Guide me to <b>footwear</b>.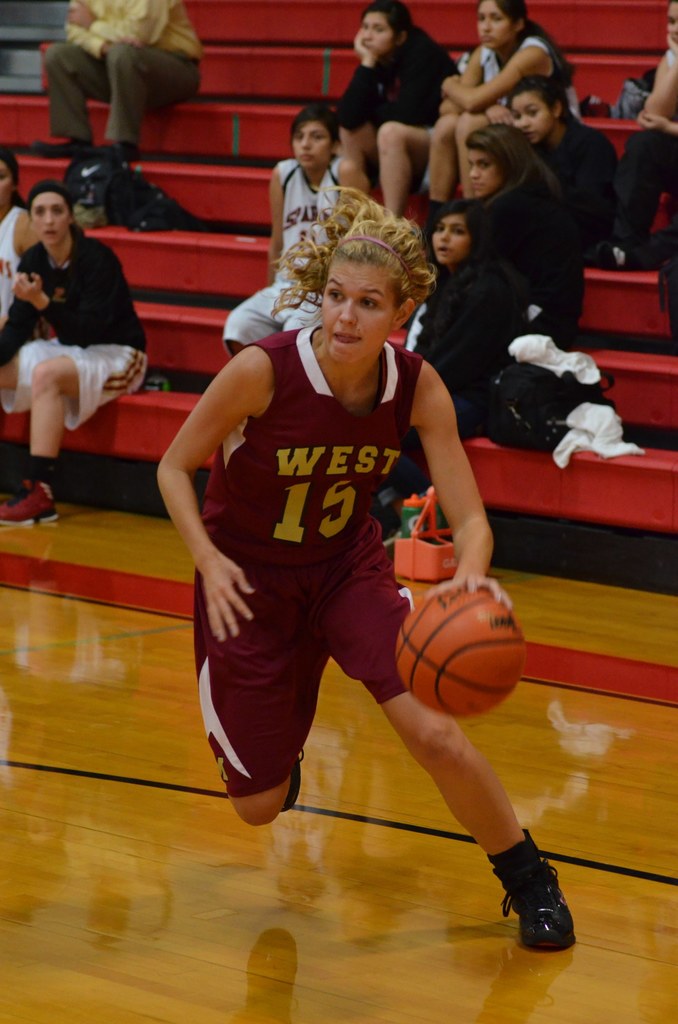
Guidance: 111 143 143 163.
